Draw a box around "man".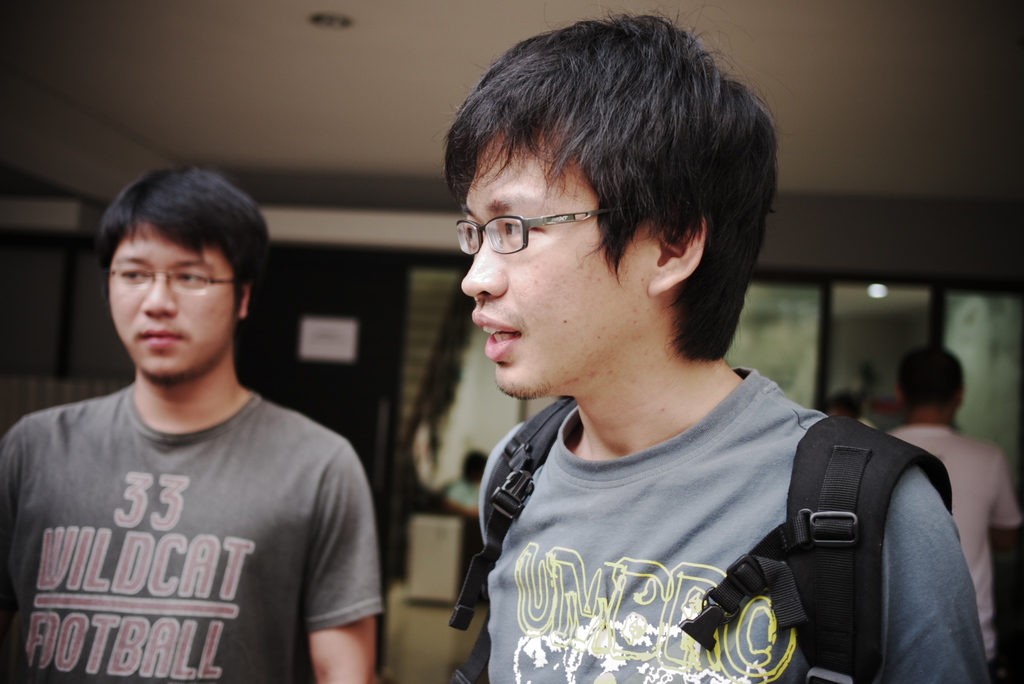
(445,1,993,683).
